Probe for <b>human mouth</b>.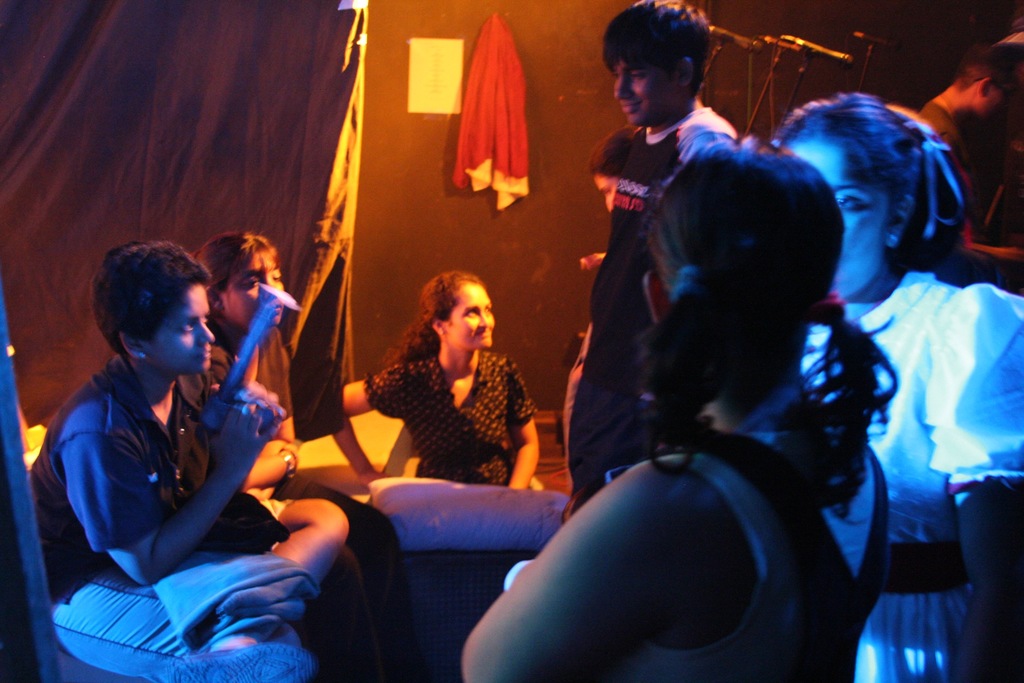
Probe result: <region>197, 348, 218, 363</region>.
